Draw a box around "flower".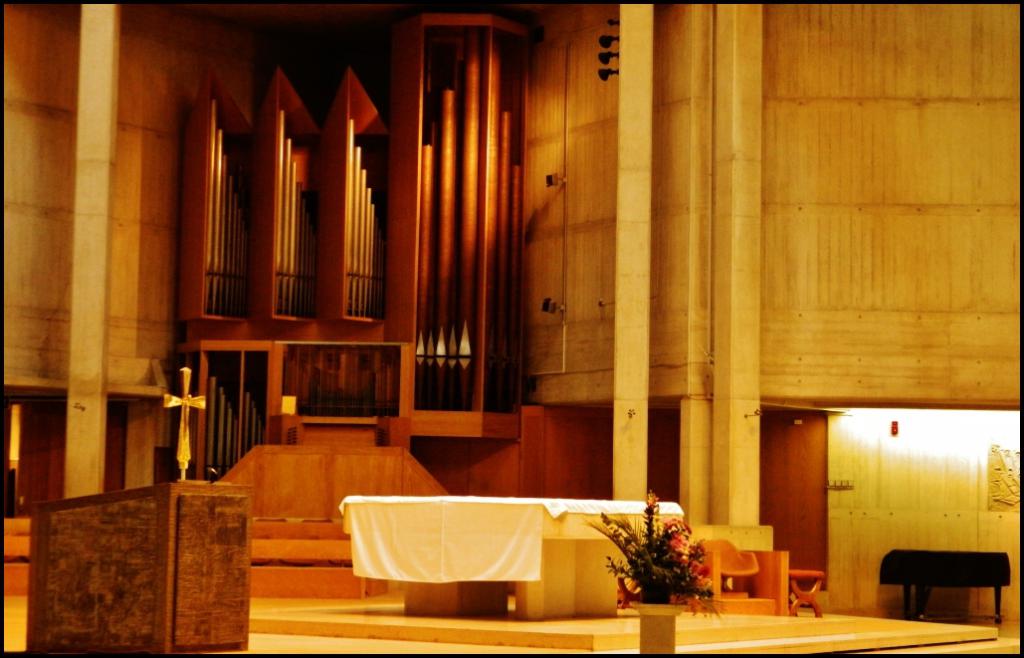
670 534 684 551.
